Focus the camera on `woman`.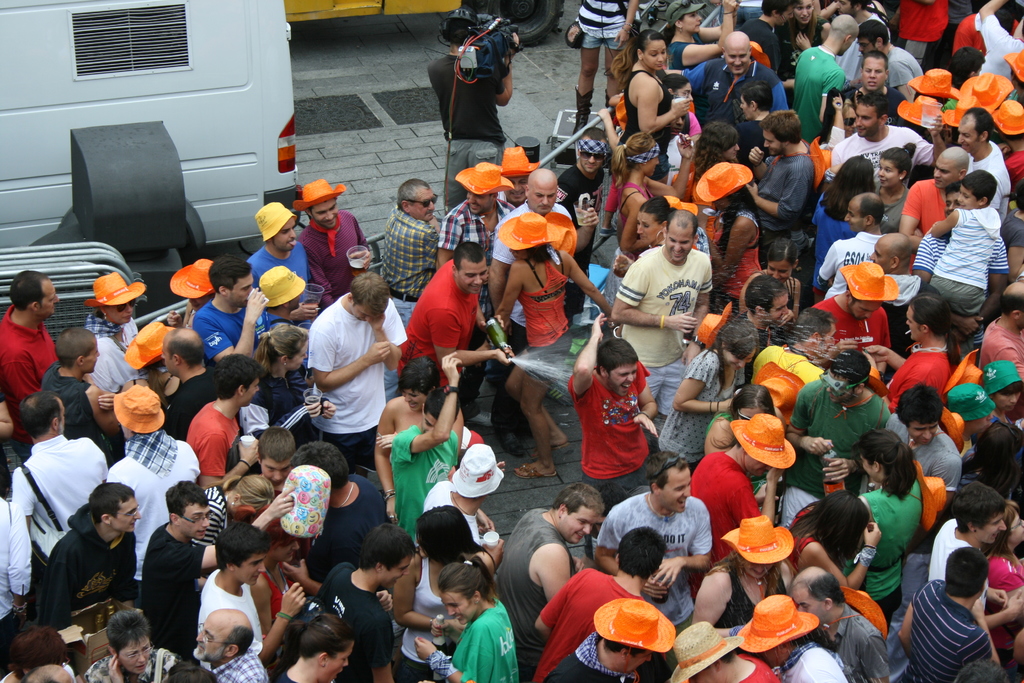
Focus region: crop(682, 513, 797, 655).
